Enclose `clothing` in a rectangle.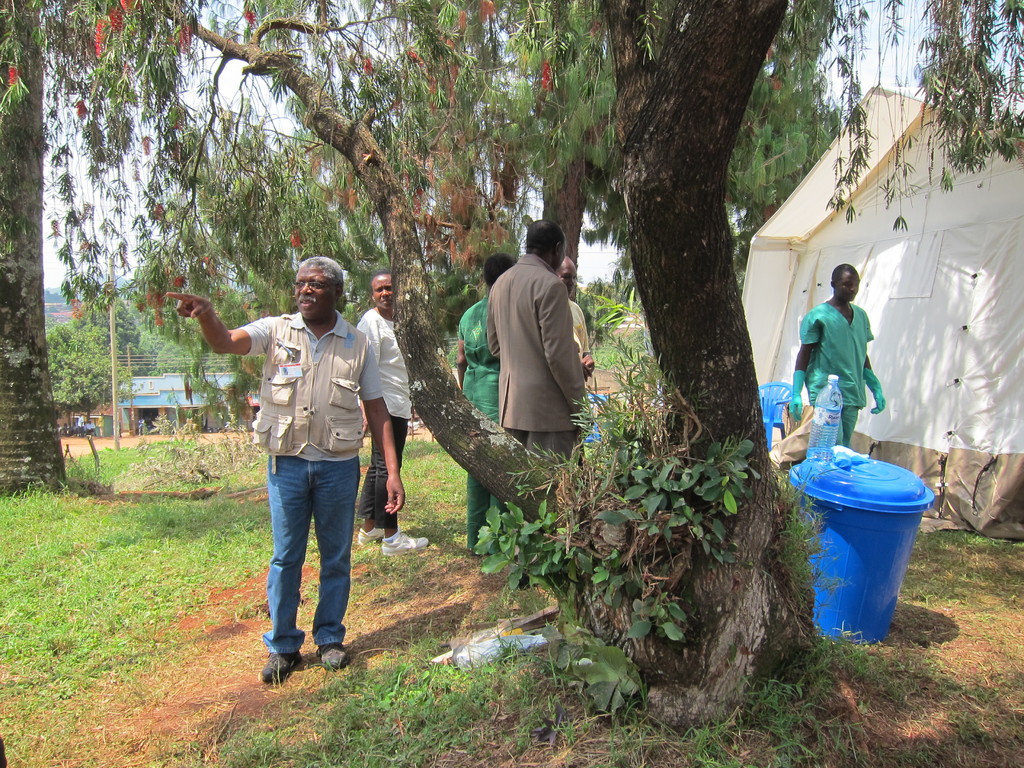
left=236, top=311, right=385, bottom=657.
